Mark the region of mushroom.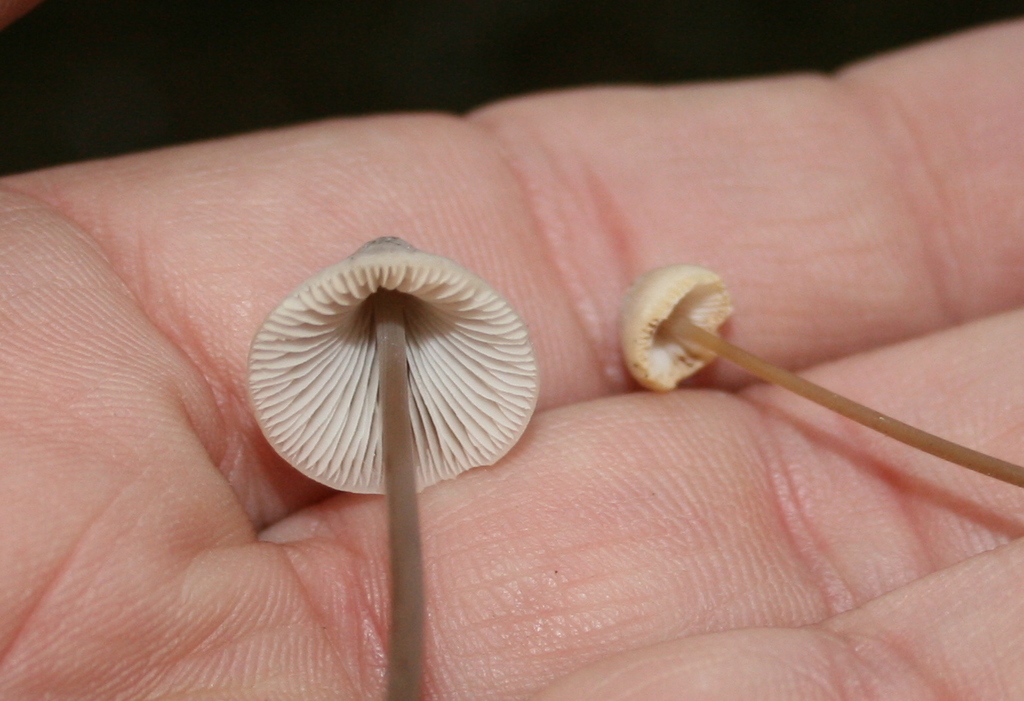
Region: select_region(611, 262, 1023, 497).
